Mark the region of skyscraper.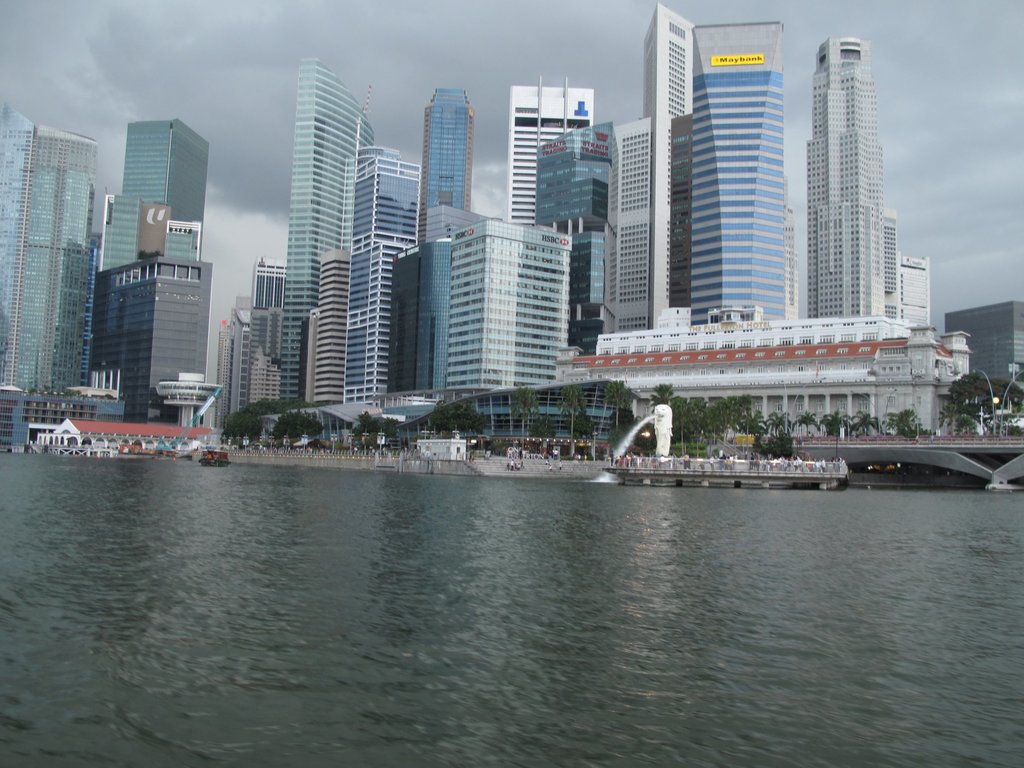
Region: bbox=(103, 113, 208, 266).
